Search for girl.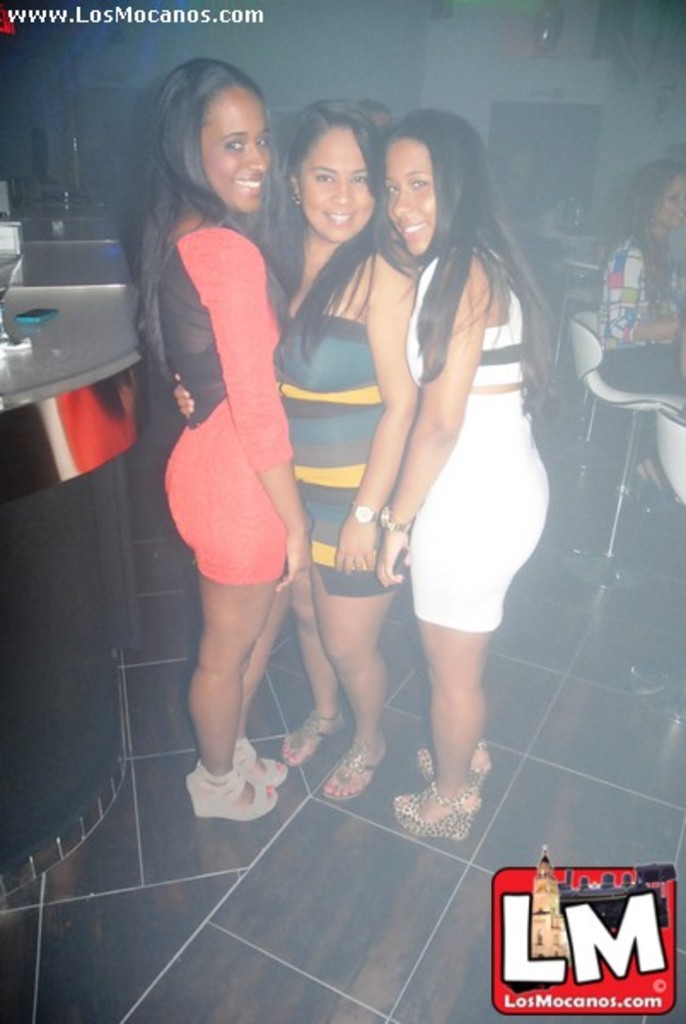
Found at 171/102/416/795.
